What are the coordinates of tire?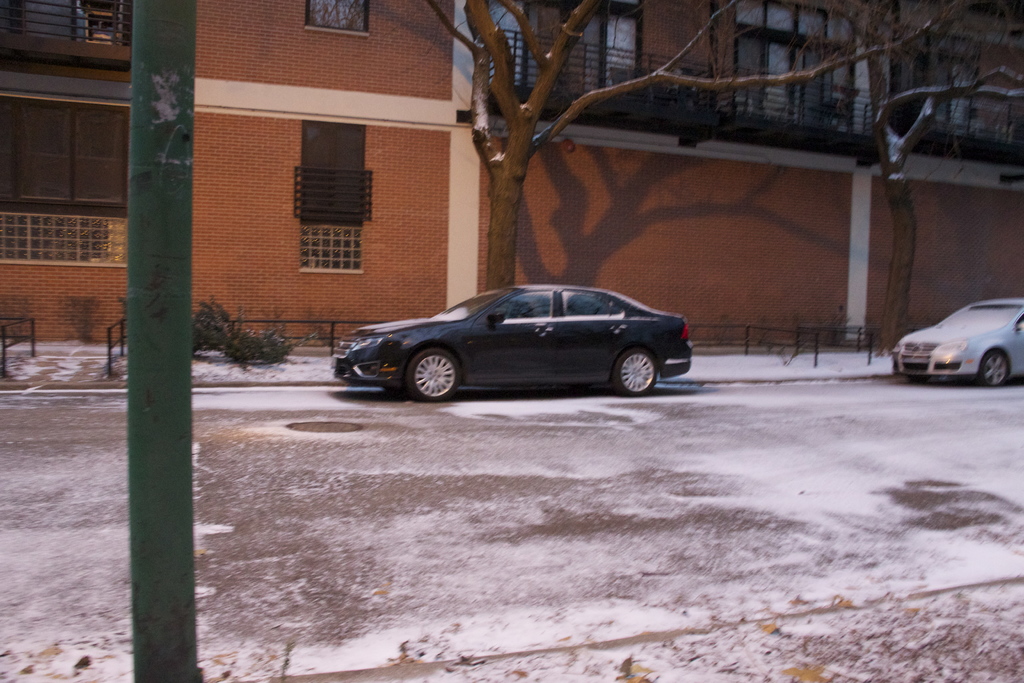
left=406, top=348, right=458, bottom=400.
